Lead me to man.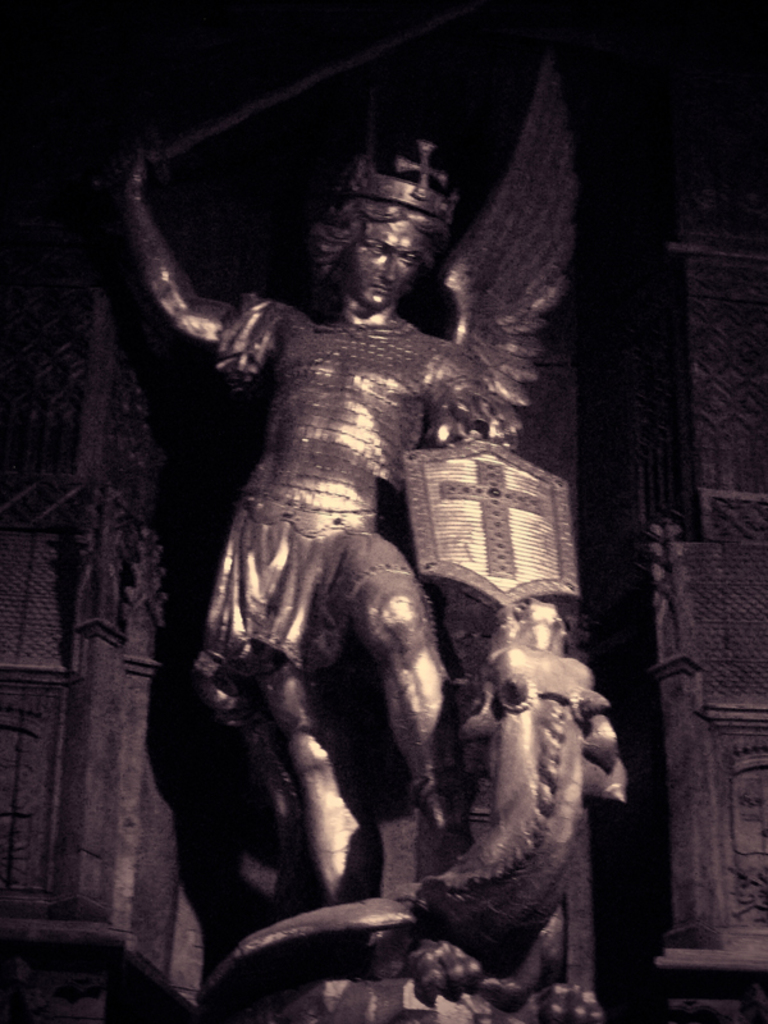
Lead to box(123, 100, 589, 975).
